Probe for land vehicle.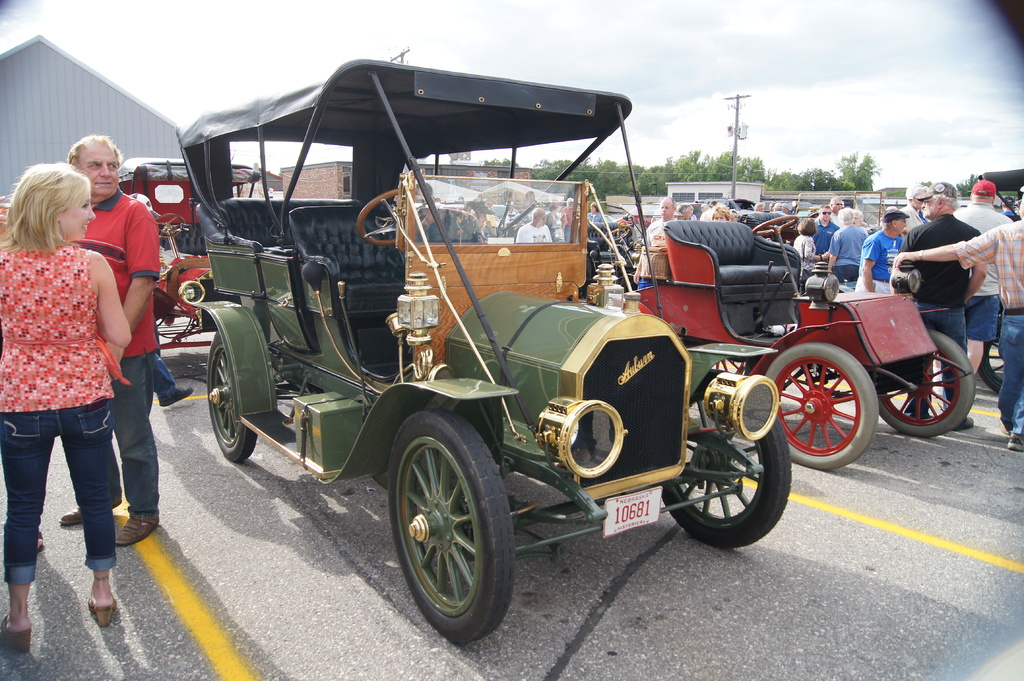
Probe result: region(116, 154, 263, 348).
